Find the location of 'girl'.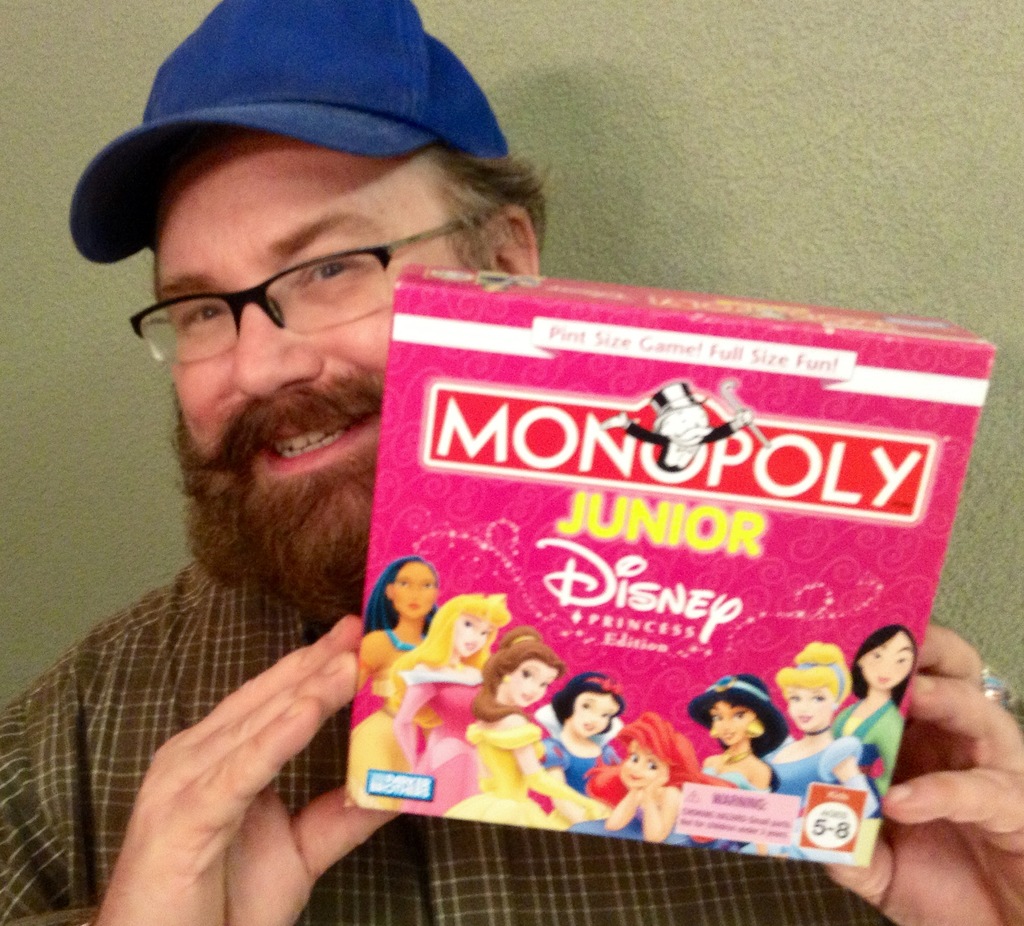
Location: {"x1": 530, "y1": 674, "x2": 621, "y2": 794}.
